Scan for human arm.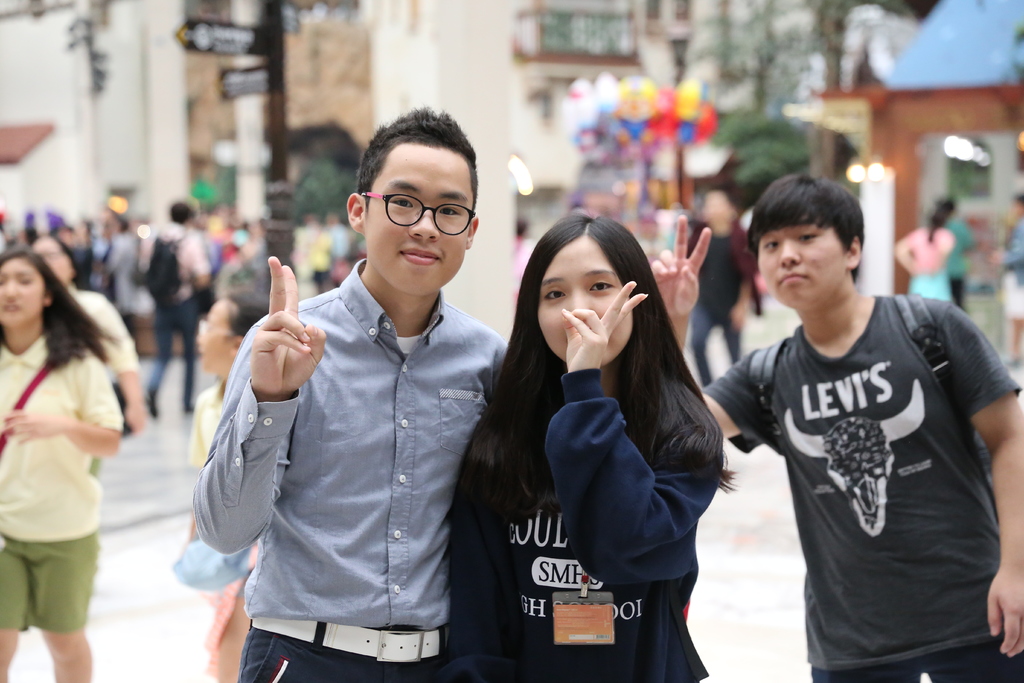
Scan result: <bbox>1, 353, 124, 458</bbox>.
